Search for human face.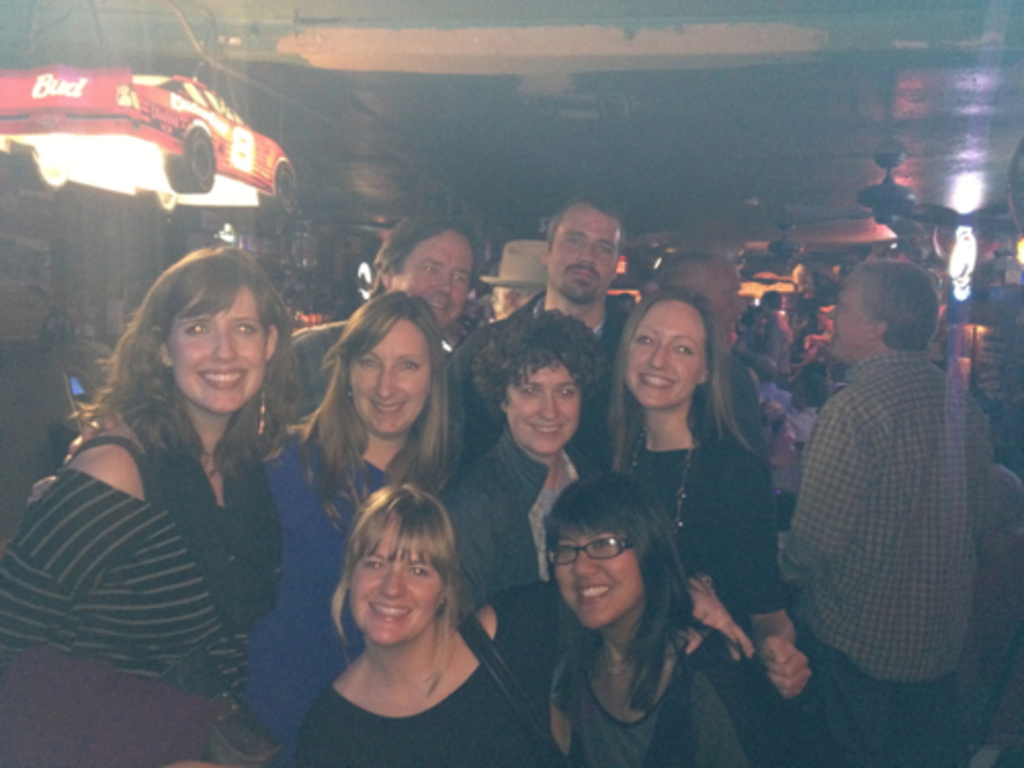
Found at box(545, 205, 621, 307).
